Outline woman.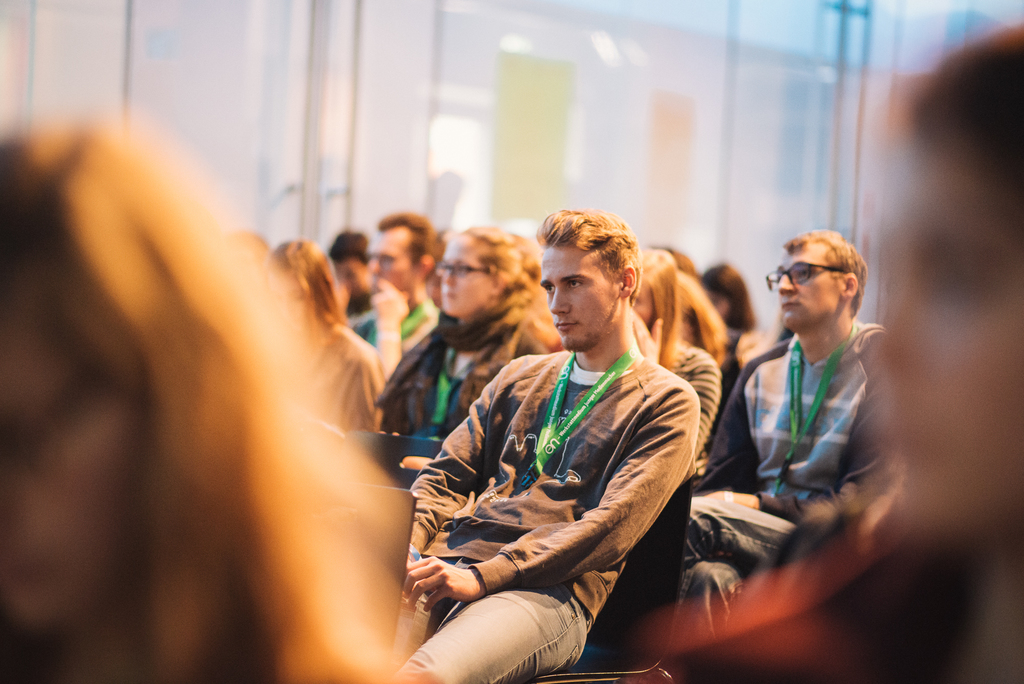
Outline: [left=696, top=254, right=755, bottom=347].
